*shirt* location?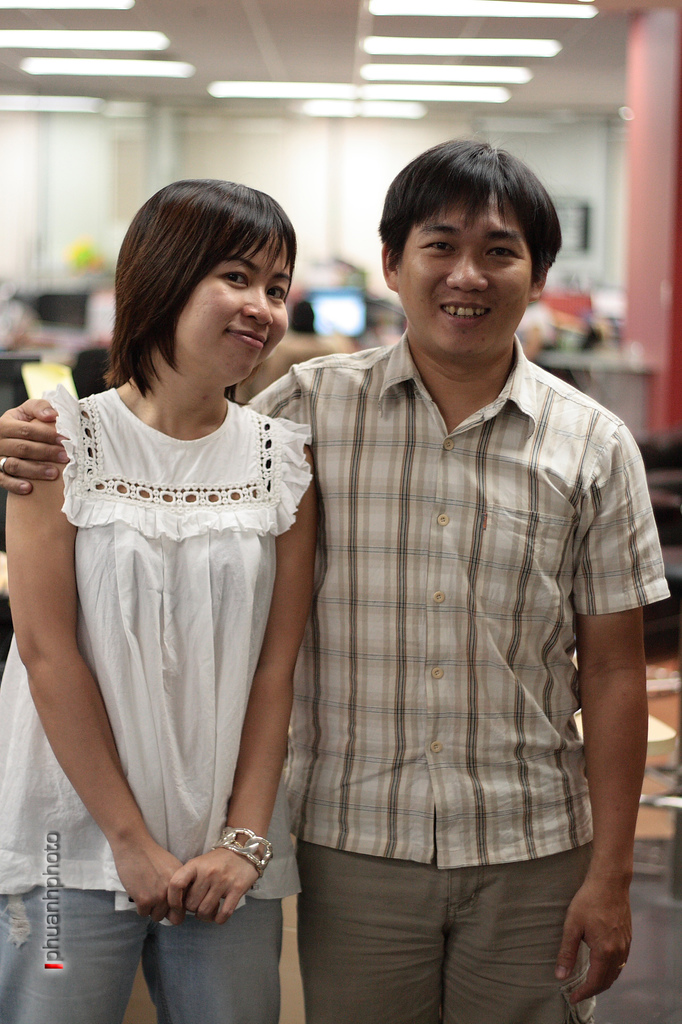
left=245, top=328, right=668, bottom=868
